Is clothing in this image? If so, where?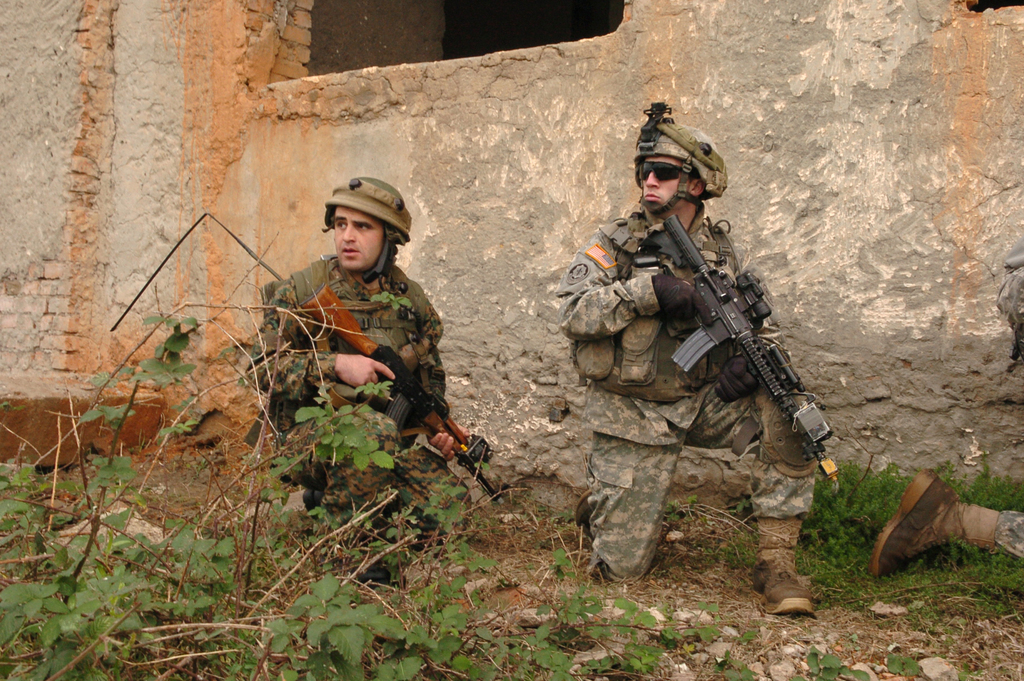
Yes, at [x1=244, y1=182, x2=474, y2=483].
